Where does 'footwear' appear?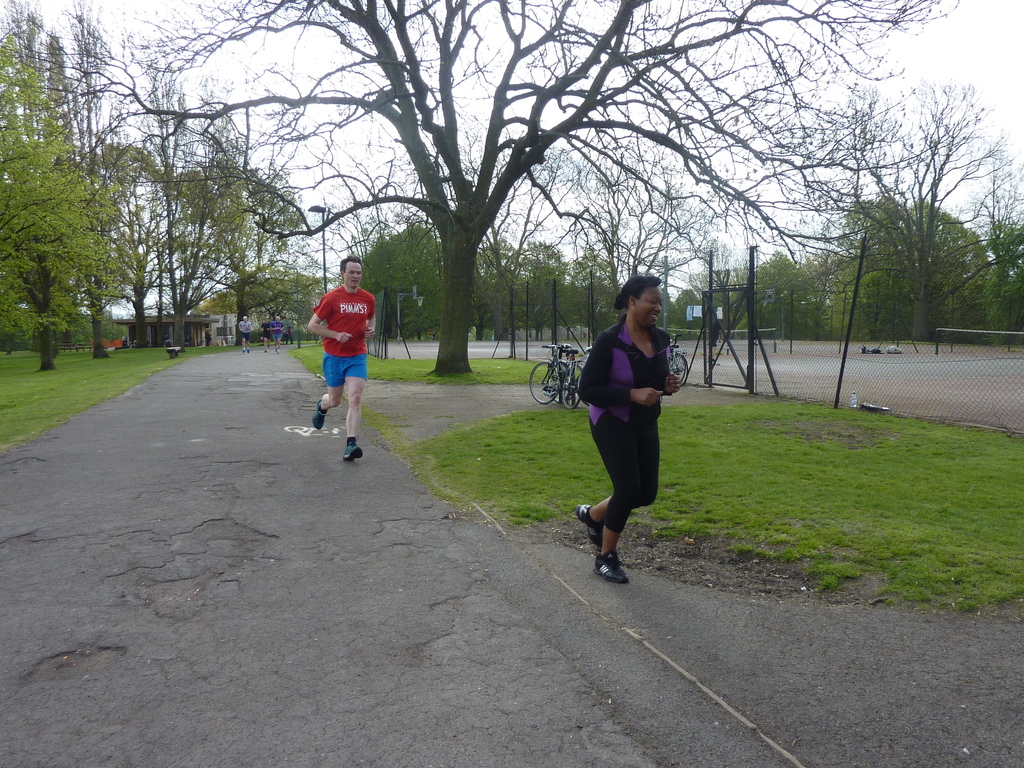
Appears at <box>278,351,279,351</box>.
